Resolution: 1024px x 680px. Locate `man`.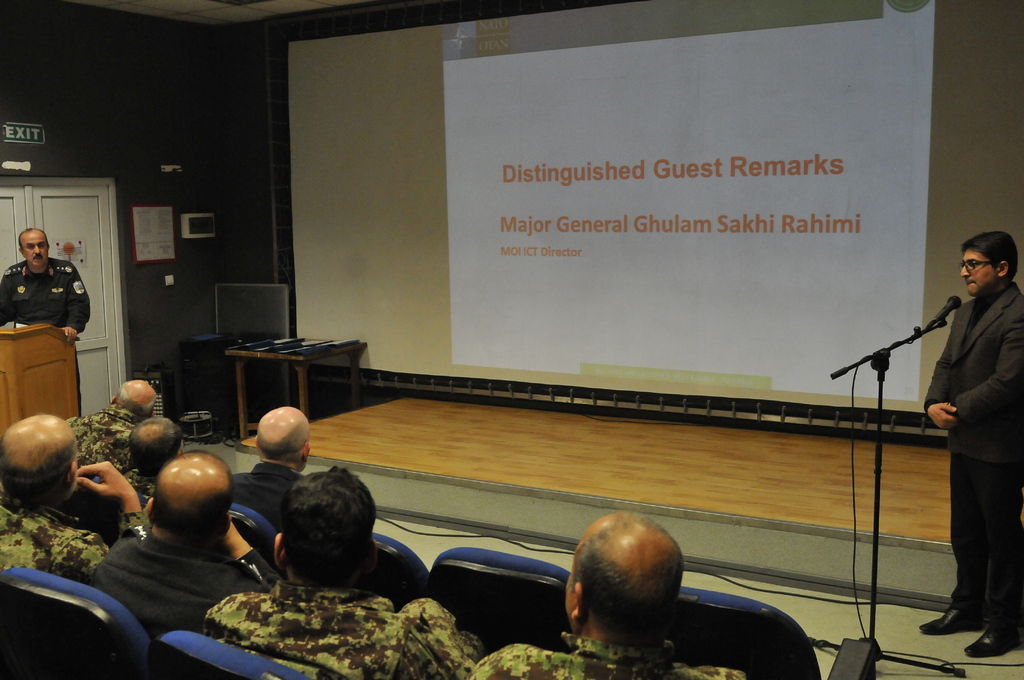
[123, 408, 184, 506].
